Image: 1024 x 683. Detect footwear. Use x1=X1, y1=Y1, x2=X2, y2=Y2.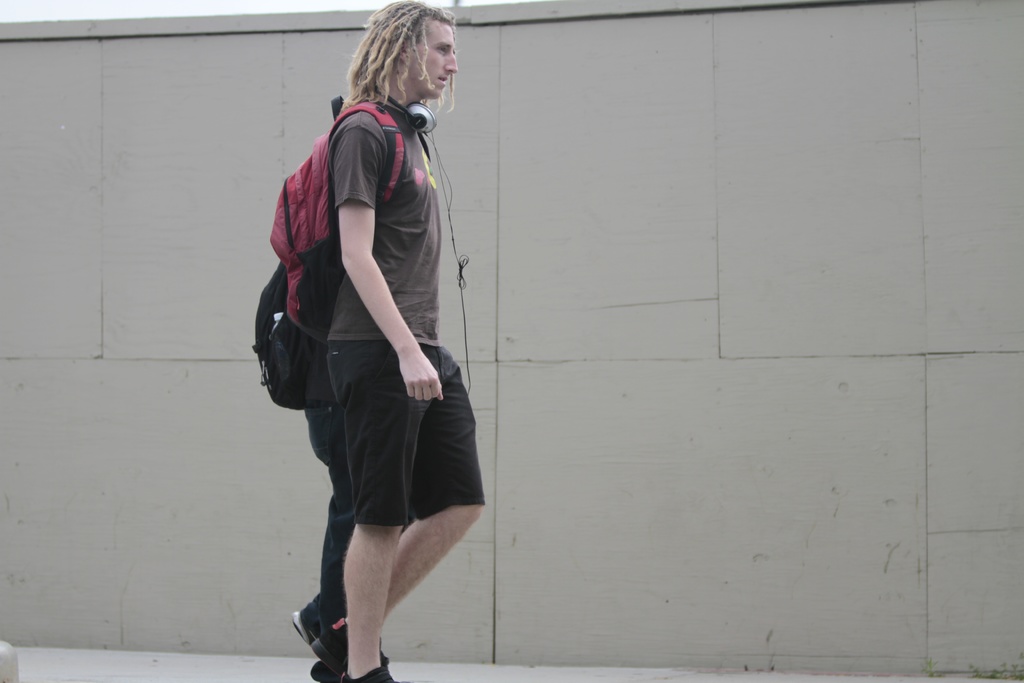
x1=341, y1=666, x2=403, y2=682.
